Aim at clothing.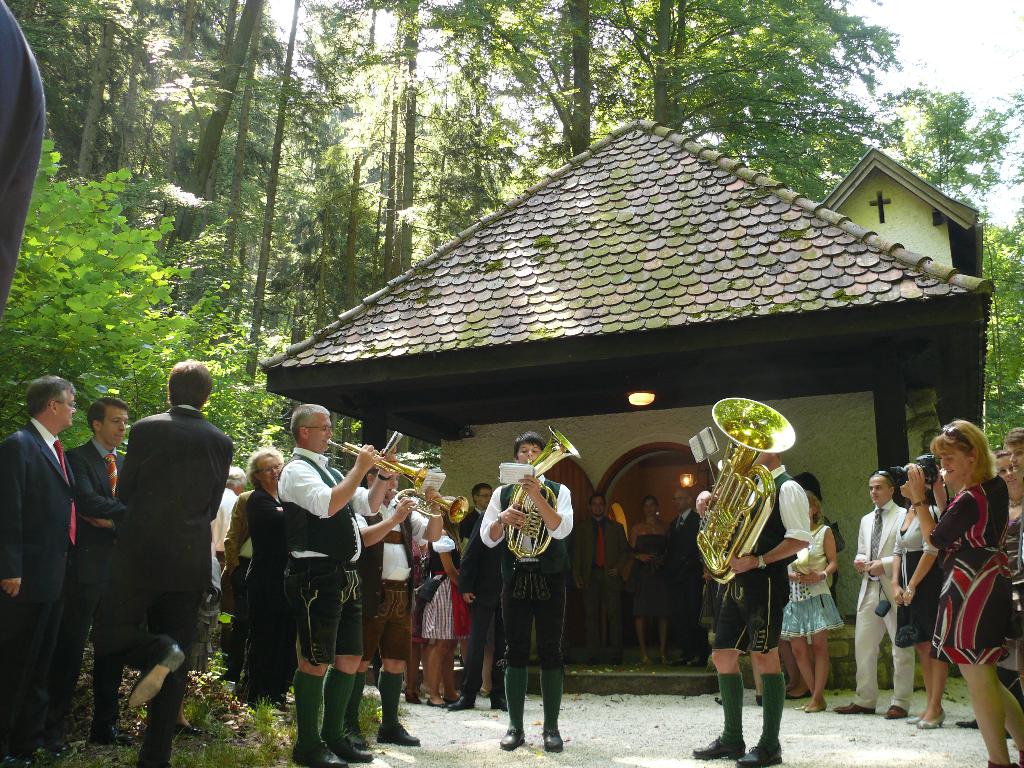
Aimed at box(995, 511, 1023, 641).
